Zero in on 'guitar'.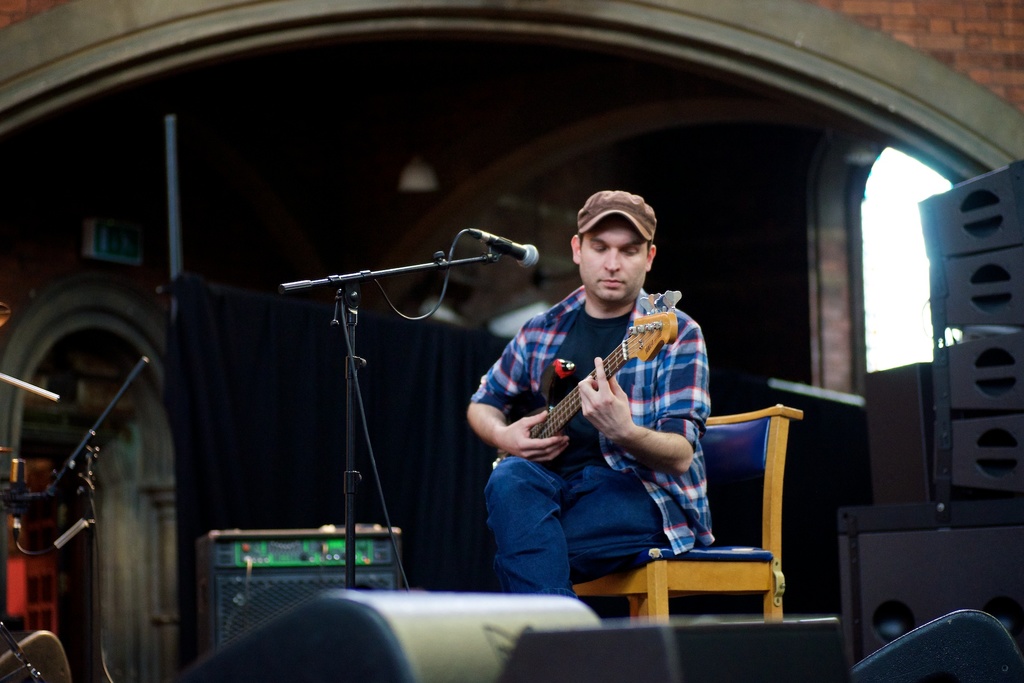
Zeroed in: select_region(493, 287, 675, 470).
